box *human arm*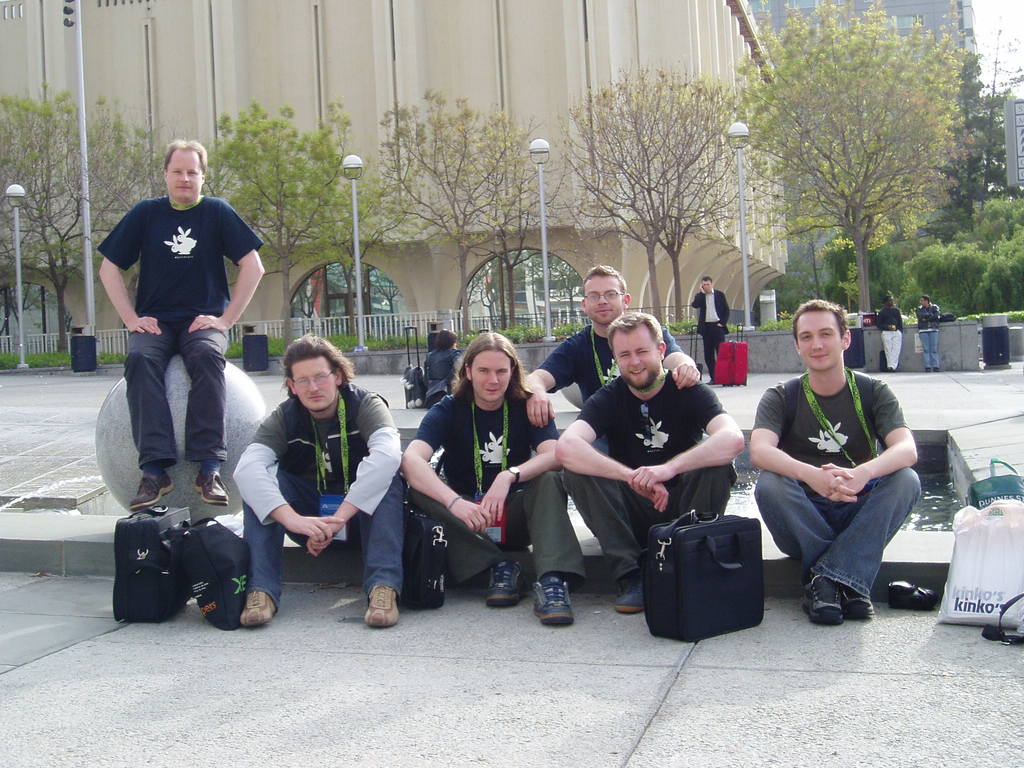
bbox(654, 323, 707, 388)
